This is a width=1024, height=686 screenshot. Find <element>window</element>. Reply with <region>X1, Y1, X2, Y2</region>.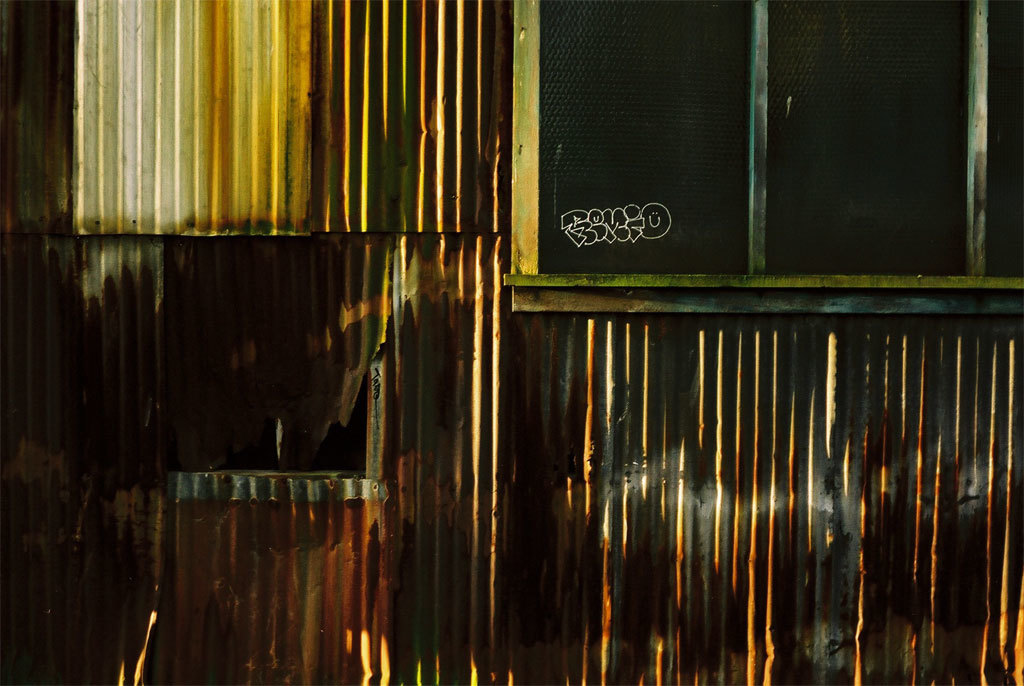
<region>597, 4, 968, 328</region>.
